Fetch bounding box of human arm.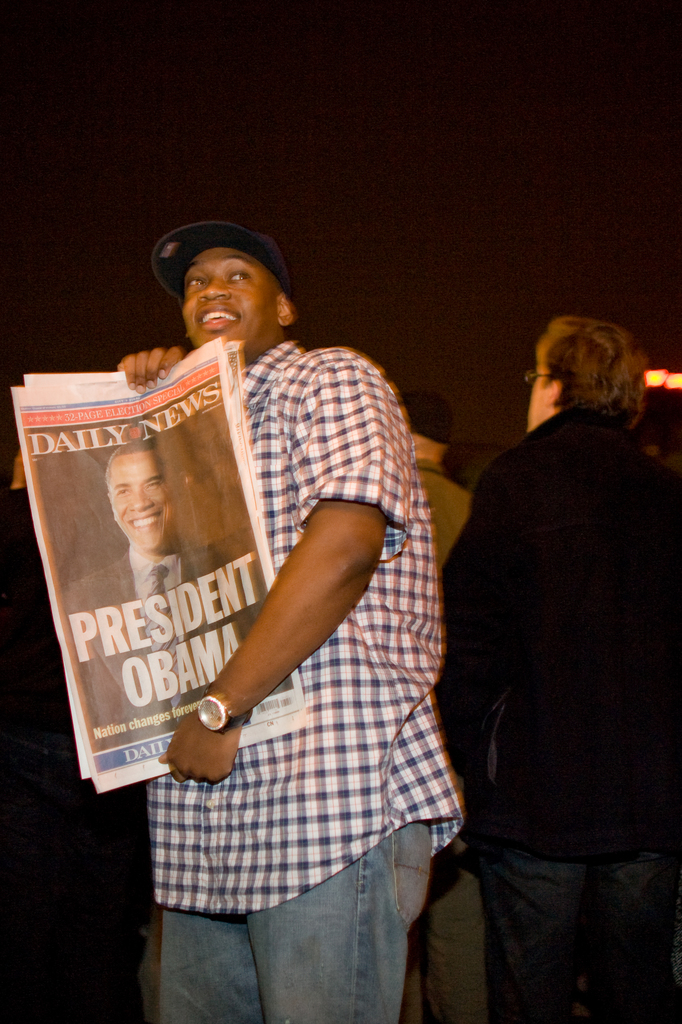
Bbox: <box>109,342,186,392</box>.
